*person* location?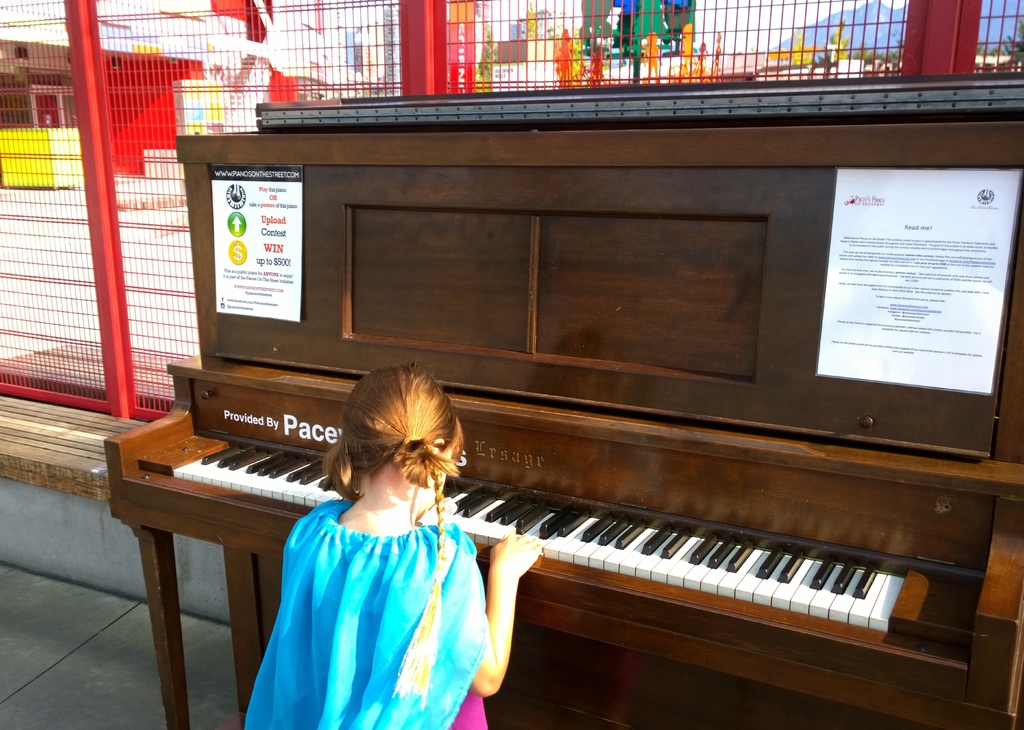
<region>252, 364, 507, 729</region>
